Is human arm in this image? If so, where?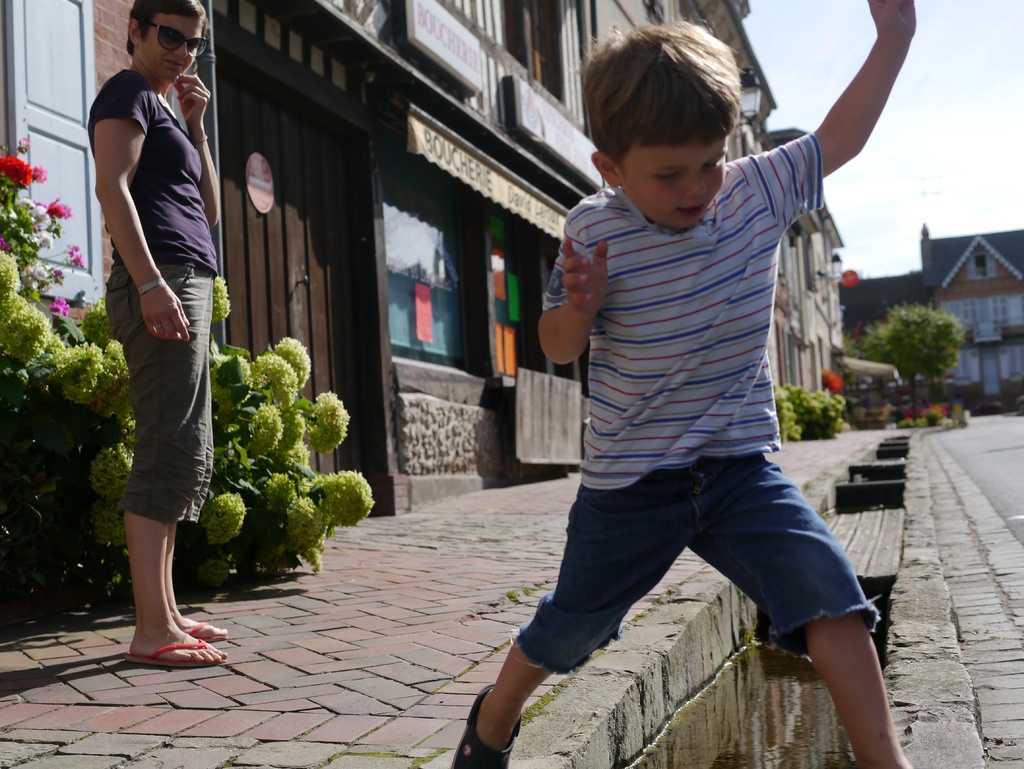
Yes, at <bbox>92, 79, 193, 340</bbox>.
